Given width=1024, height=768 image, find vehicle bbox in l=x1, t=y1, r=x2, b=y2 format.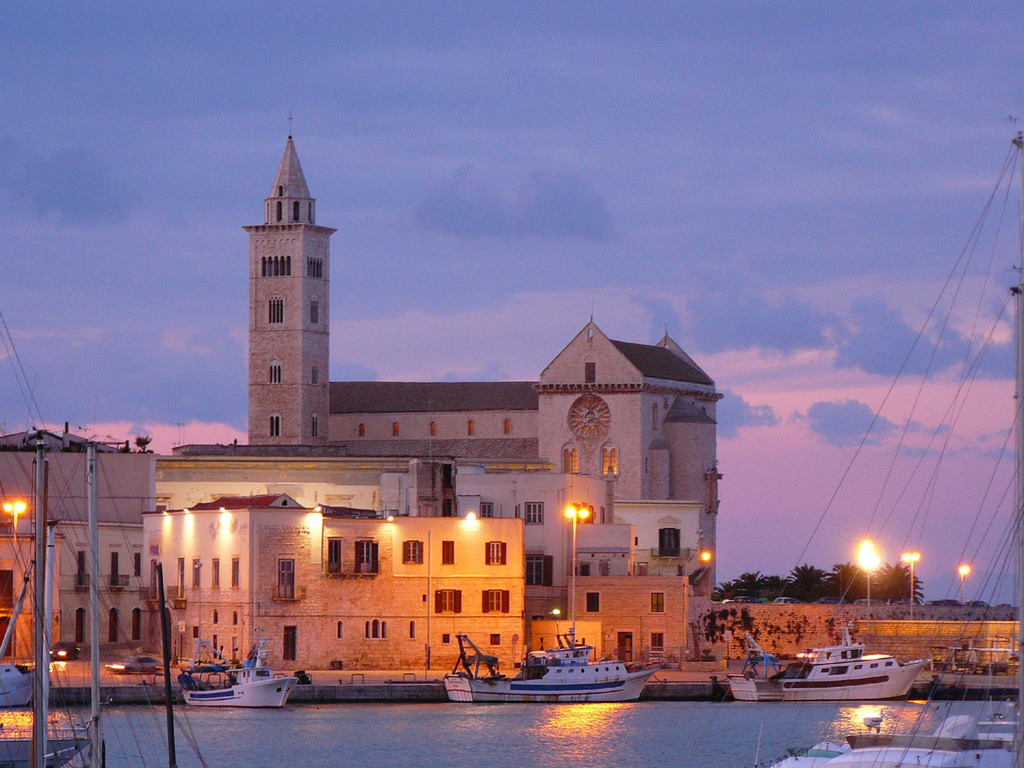
l=726, t=647, r=943, b=700.
